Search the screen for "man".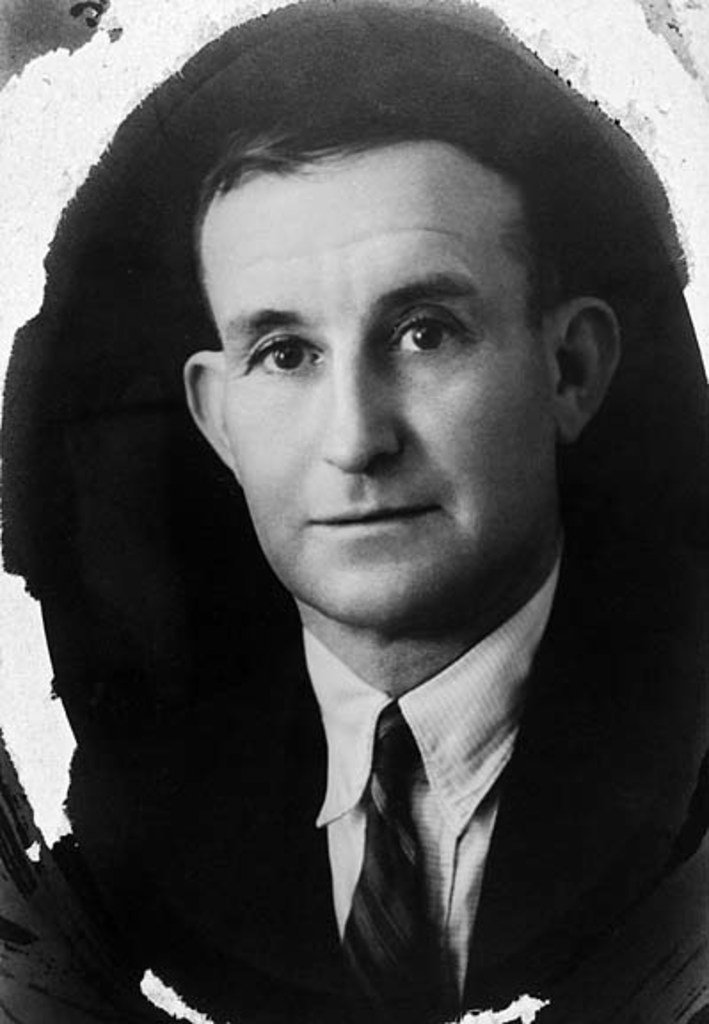
Found at x1=75 y1=128 x2=689 y2=1004.
